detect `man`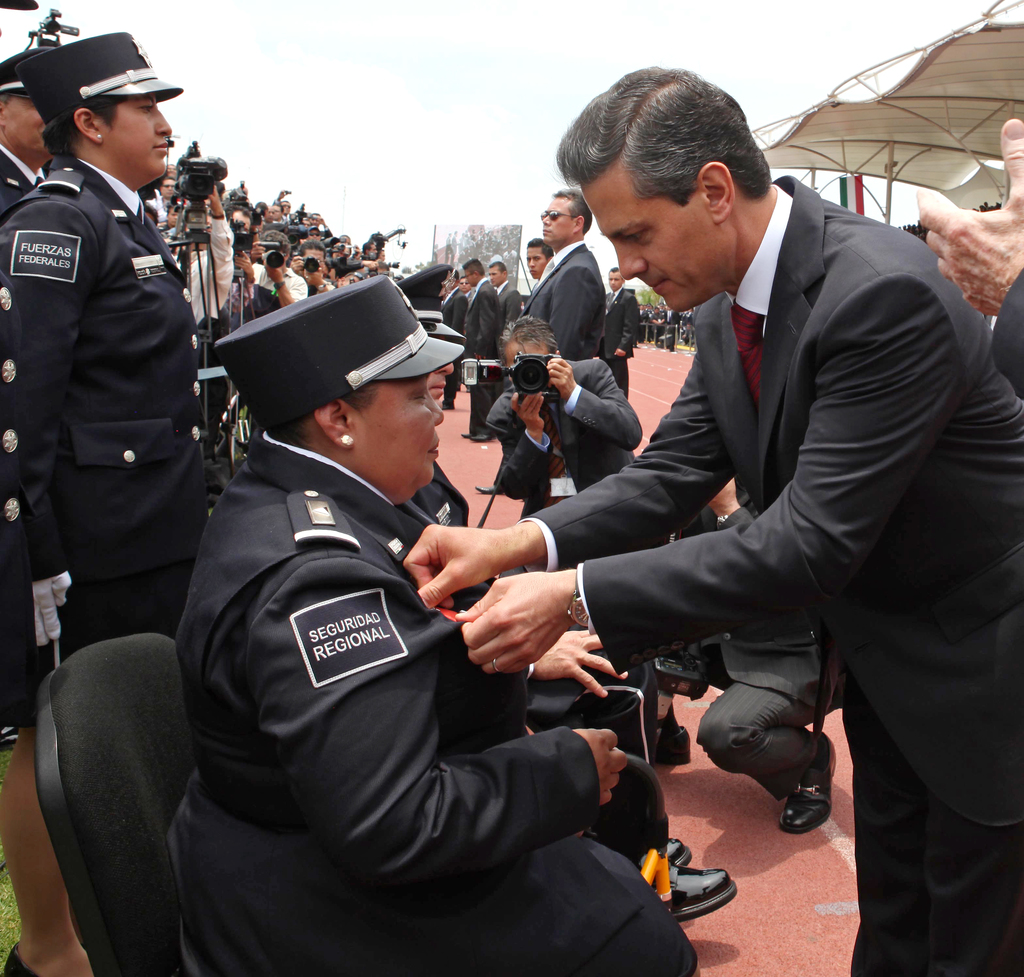
x1=488 y1=321 x2=648 y2=510
